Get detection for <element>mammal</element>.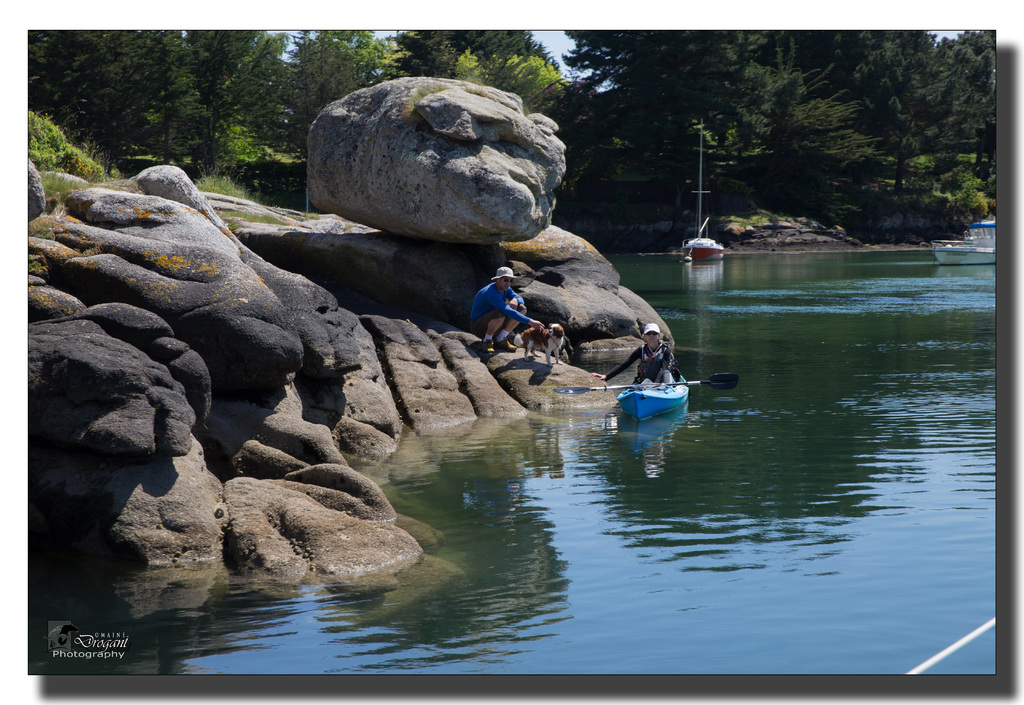
Detection: pyautogui.locateOnScreen(513, 323, 566, 368).
